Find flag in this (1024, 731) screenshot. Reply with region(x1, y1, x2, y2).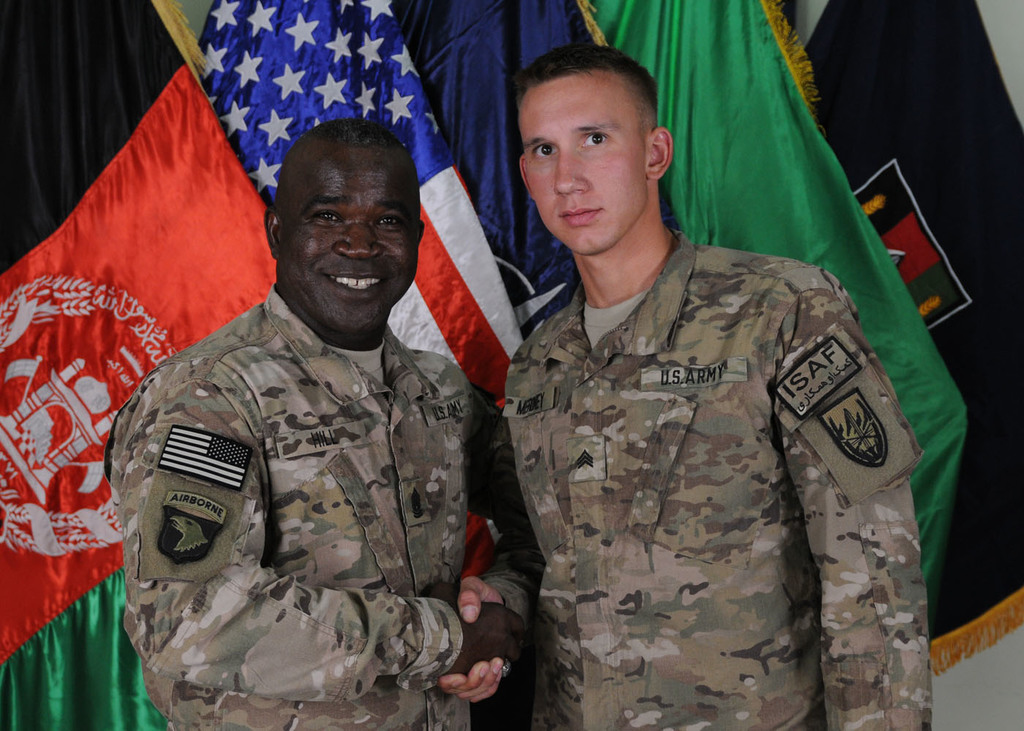
region(384, 0, 680, 338).
